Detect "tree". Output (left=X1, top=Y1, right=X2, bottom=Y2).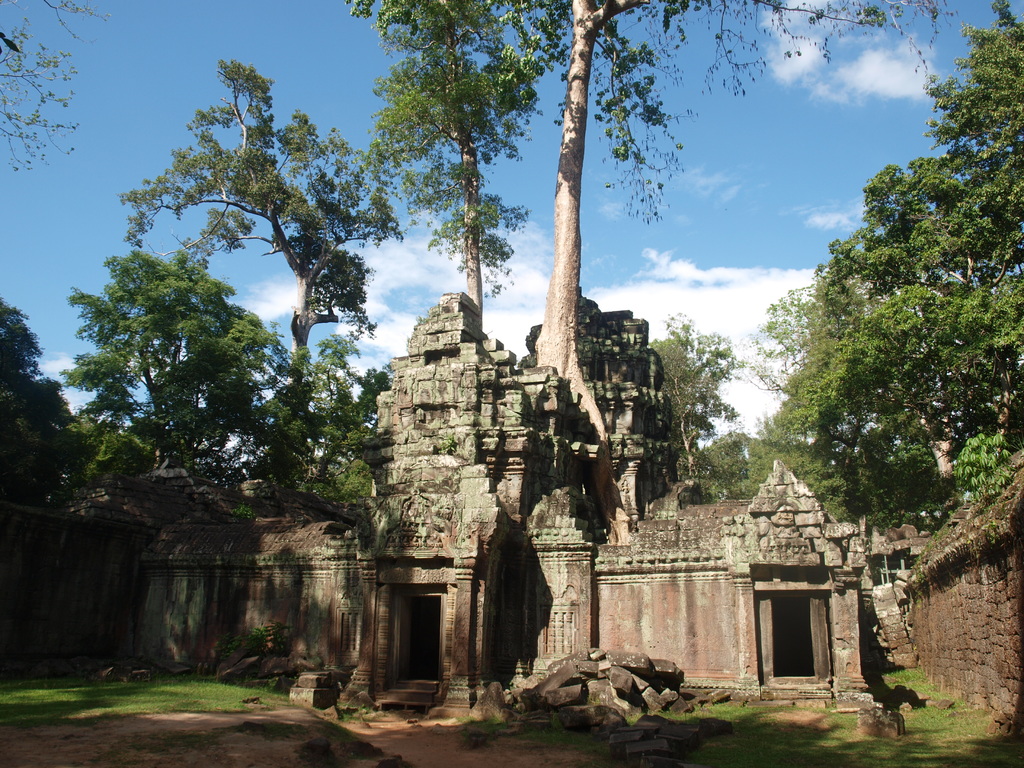
(left=0, top=298, right=80, bottom=651).
